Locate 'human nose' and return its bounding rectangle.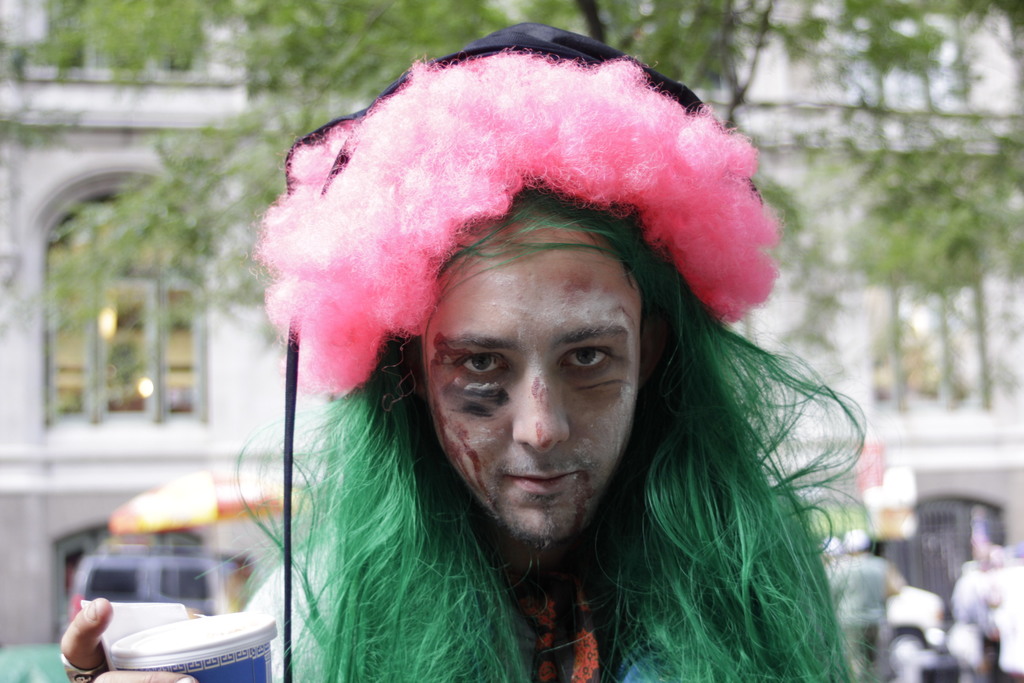
<bbox>510, 358, 572, 457</bbox>.
